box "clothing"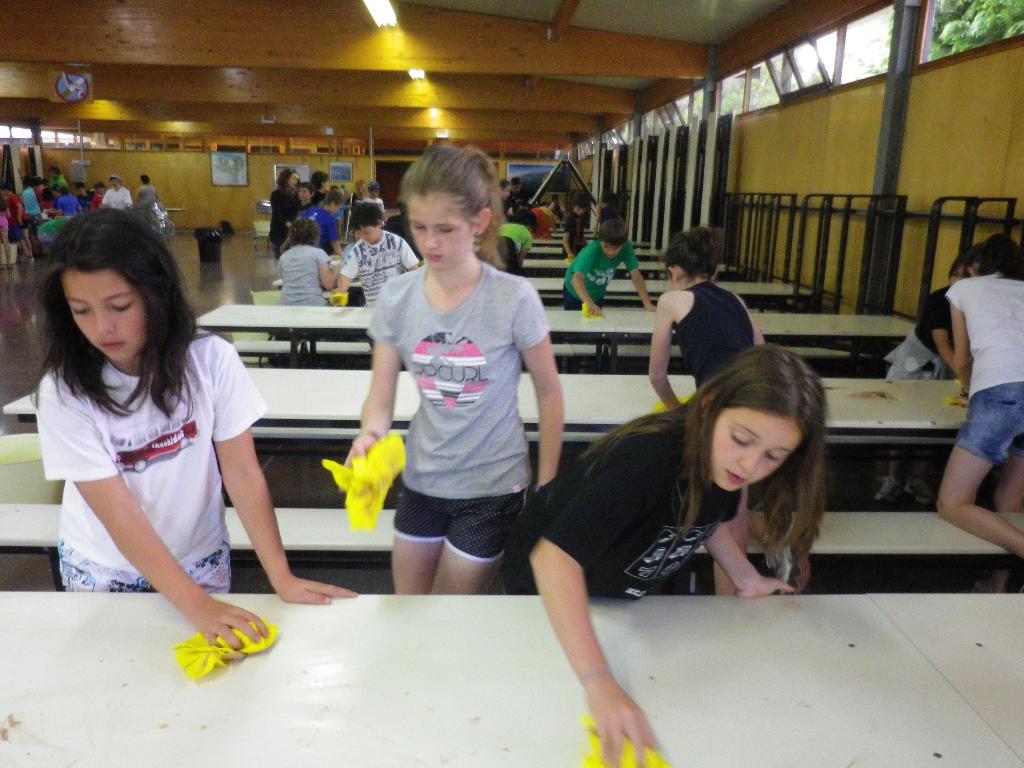
BBox(663, 275, 757, 381)
